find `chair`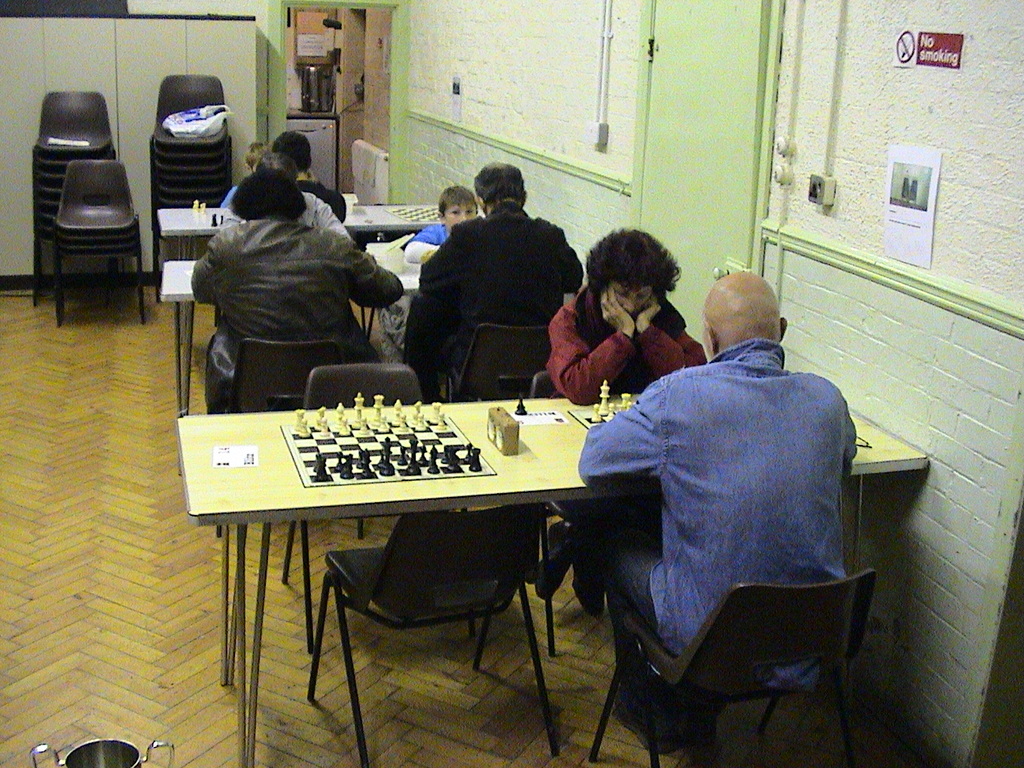
BBox(304, 363, 428, 645)
